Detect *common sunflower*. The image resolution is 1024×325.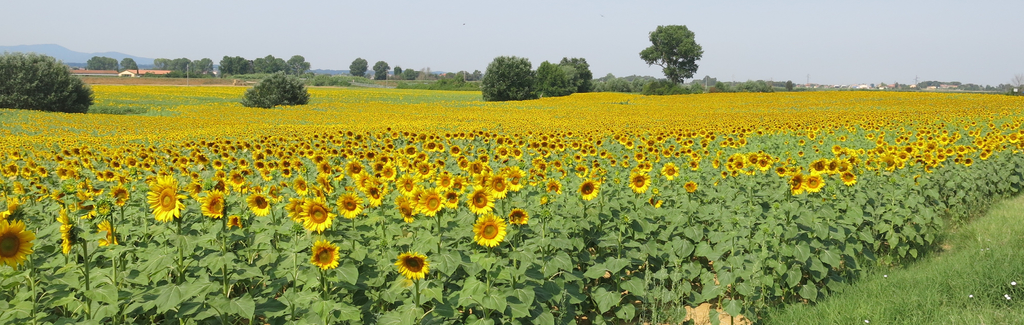
249/193/268/211.
